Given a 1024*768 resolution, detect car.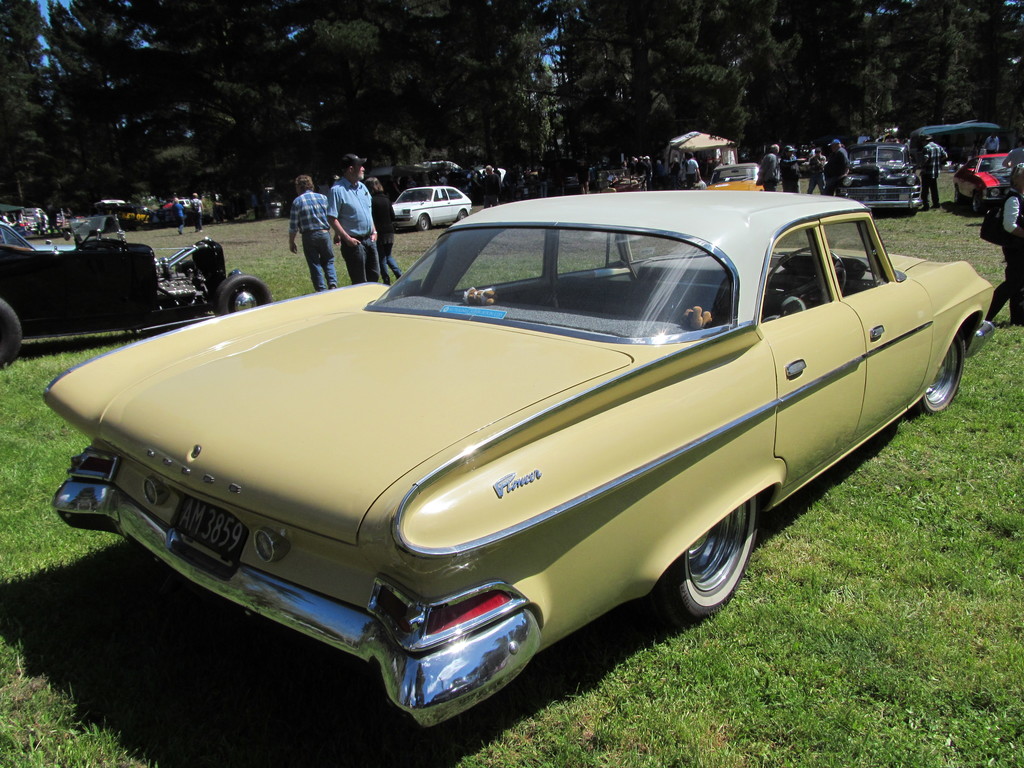
[161,198,175,219].
